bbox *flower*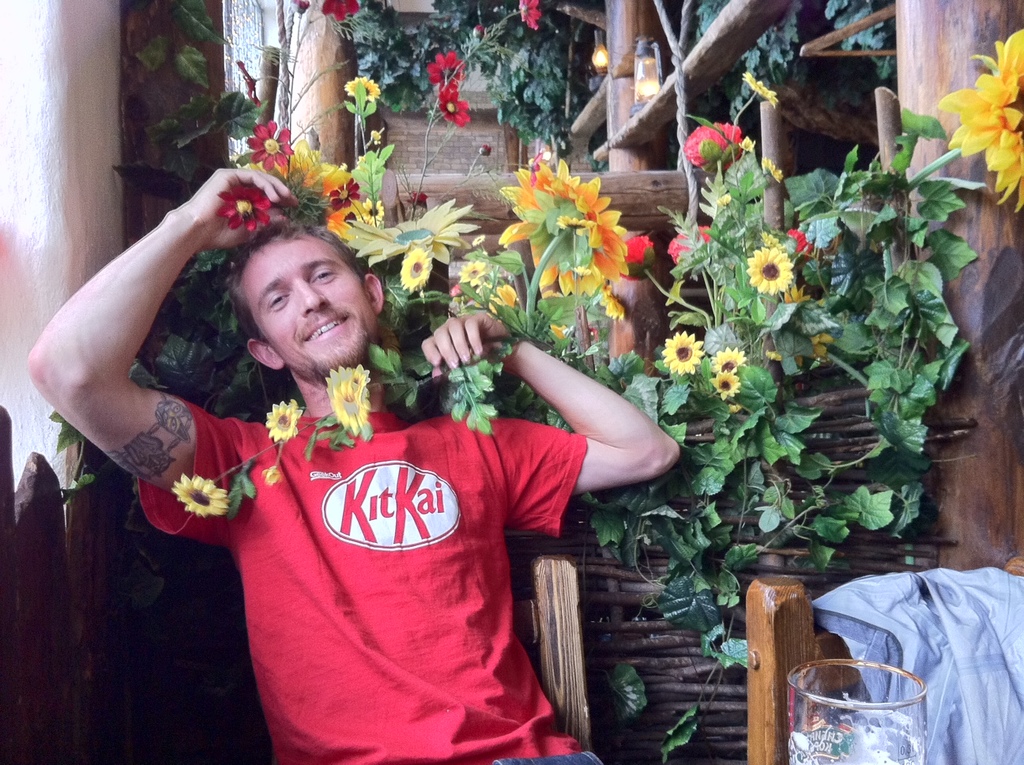
region(444, 79, 475, 127)
